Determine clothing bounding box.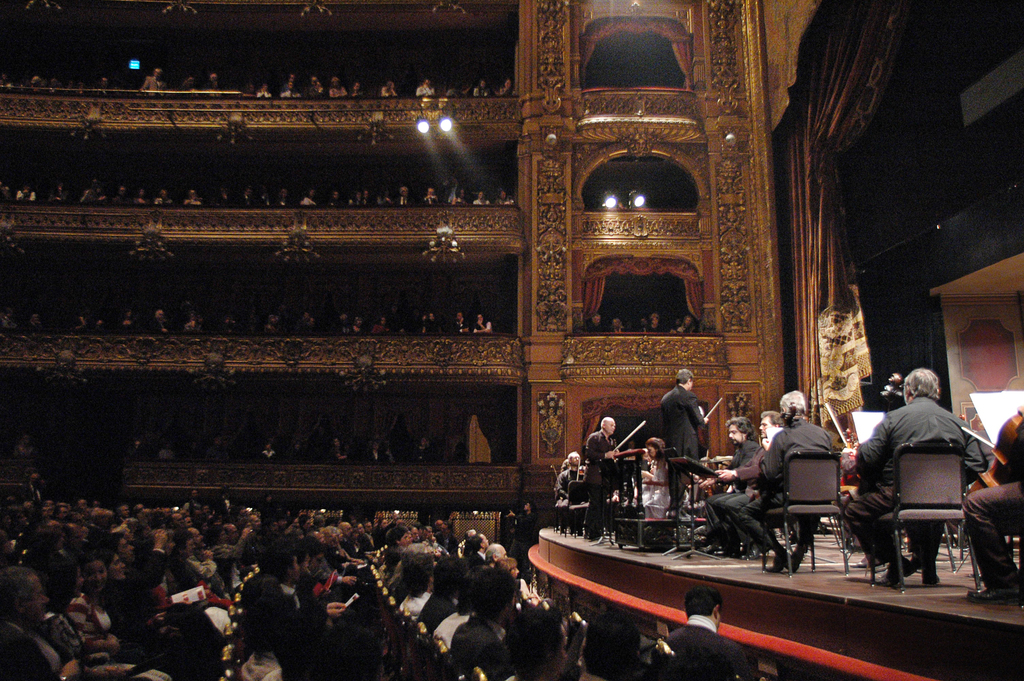
Determined: BBox(992, 411, 1021, 482).
